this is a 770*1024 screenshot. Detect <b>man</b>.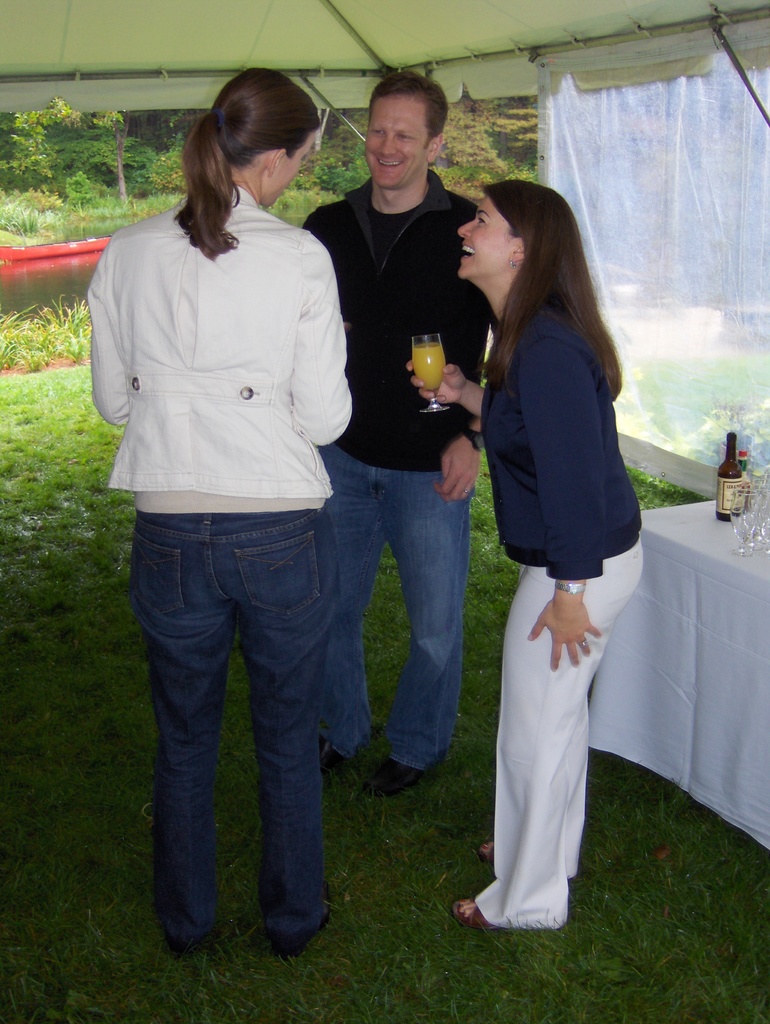
x1=280 y1=61 x2=484 y2=801.
